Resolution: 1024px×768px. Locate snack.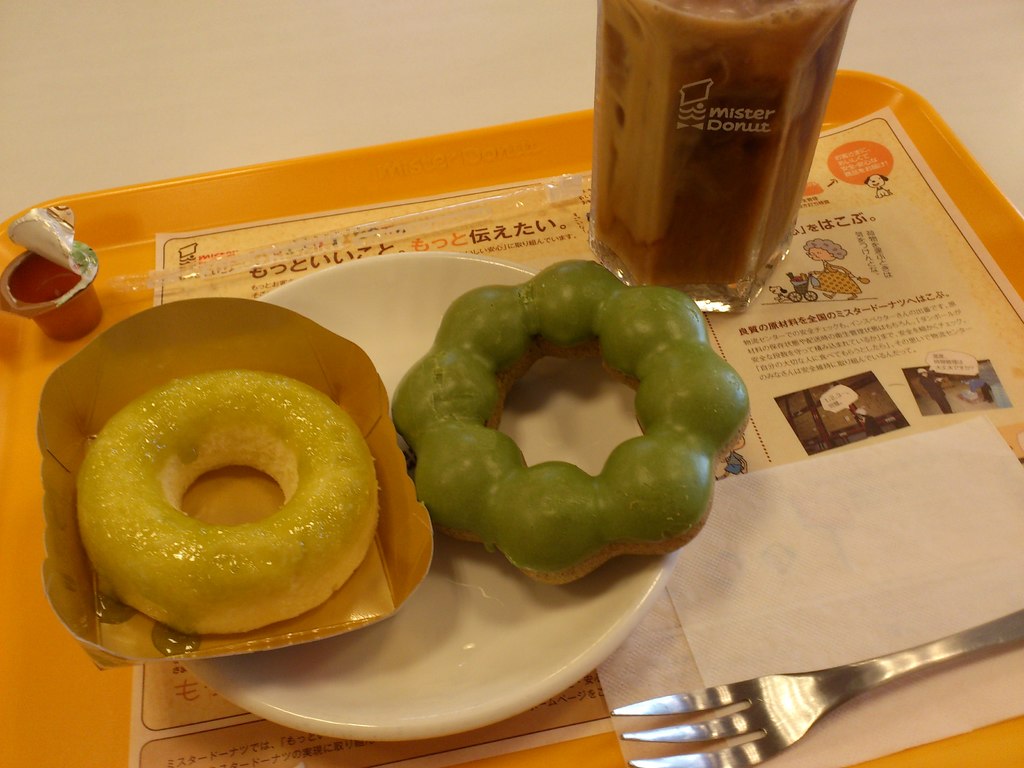
(66, 362, 390, 648).
